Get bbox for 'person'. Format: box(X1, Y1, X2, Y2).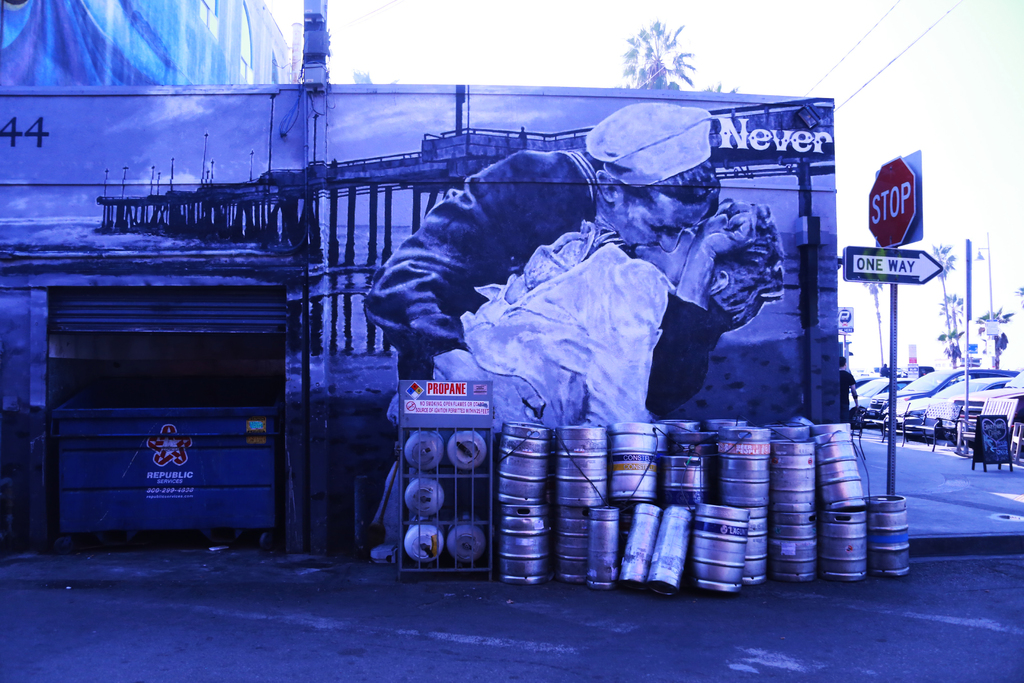
box(434, 194, 785, 429).
